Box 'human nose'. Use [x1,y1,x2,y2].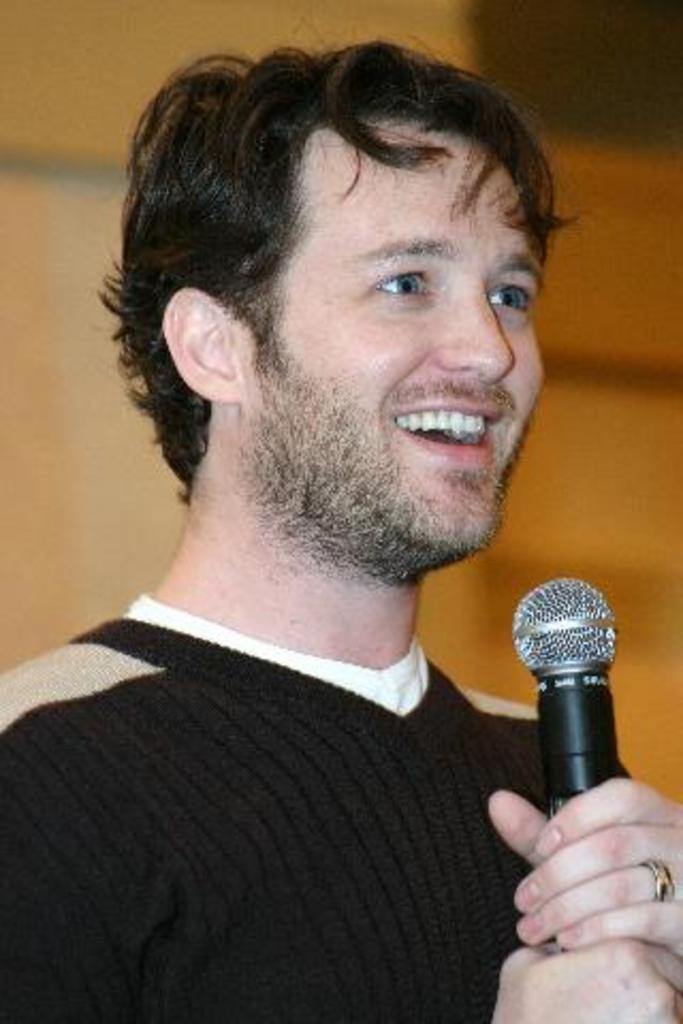
[438,282,519,371].
